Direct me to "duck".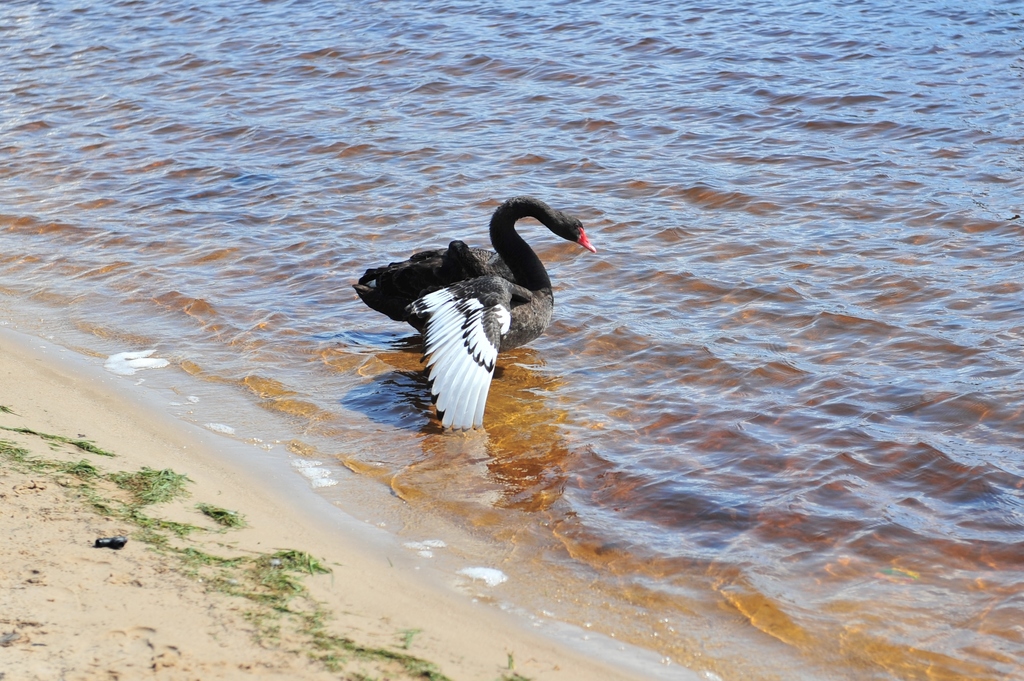
Direction: {"x1": 401, "y1": 195, "x2": 595, "y2": 394}.
